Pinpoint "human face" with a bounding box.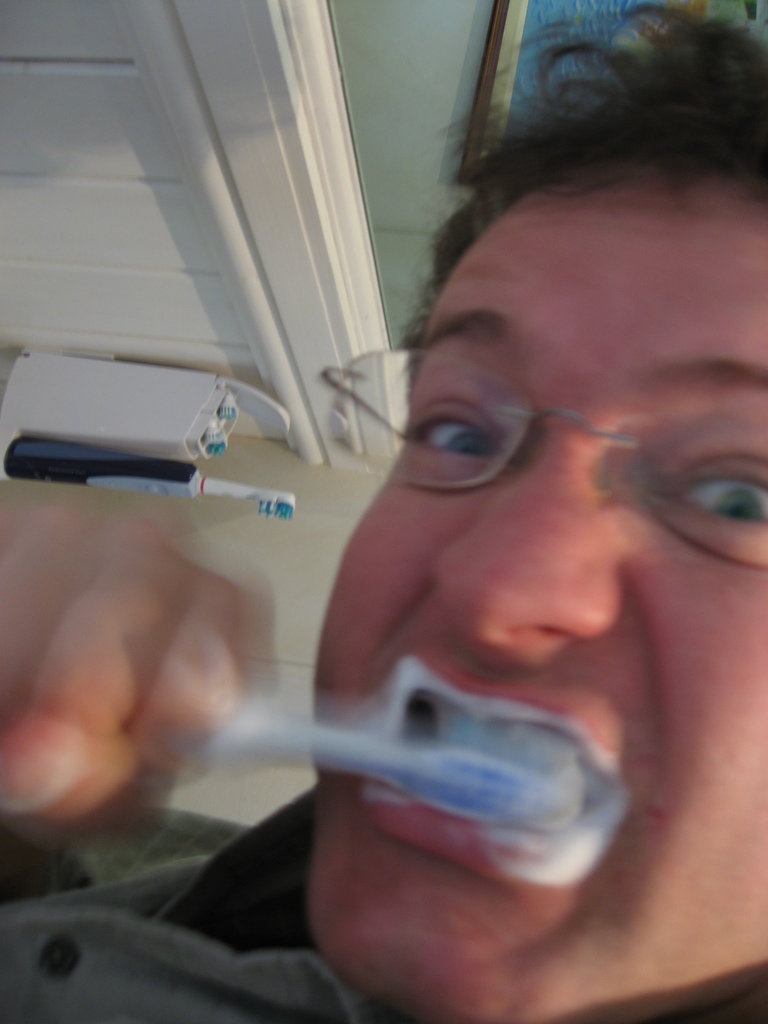
box=[312, 180, 767, 1023].
